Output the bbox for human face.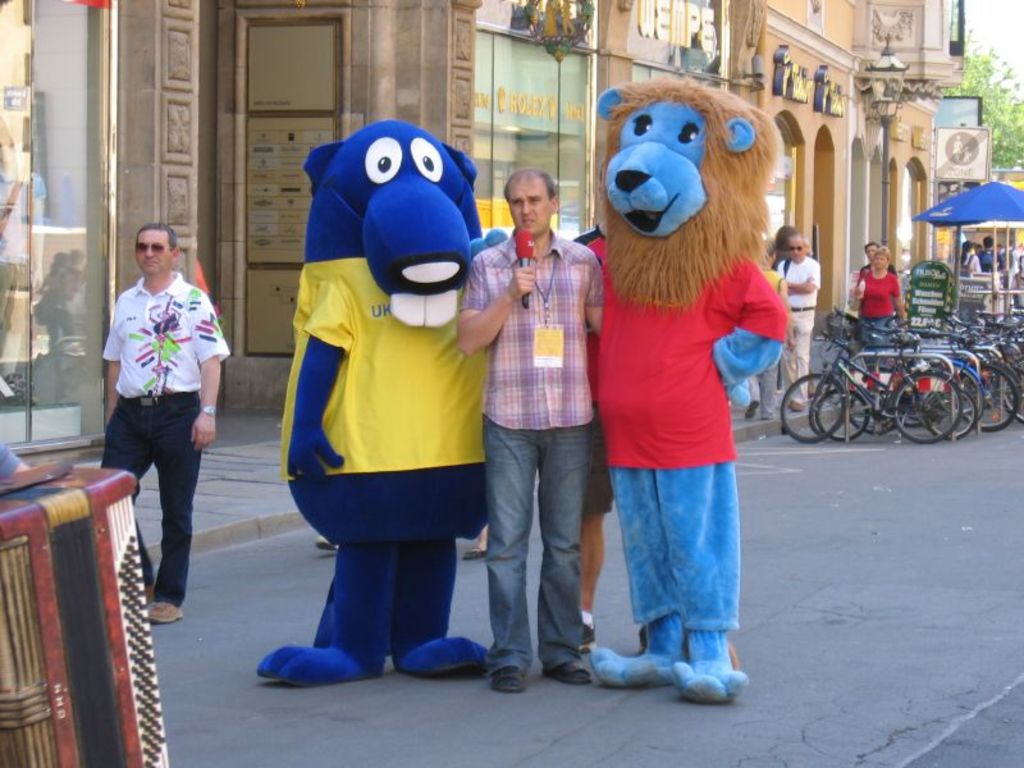
left=134, top=229, right=170, bottom=274.
